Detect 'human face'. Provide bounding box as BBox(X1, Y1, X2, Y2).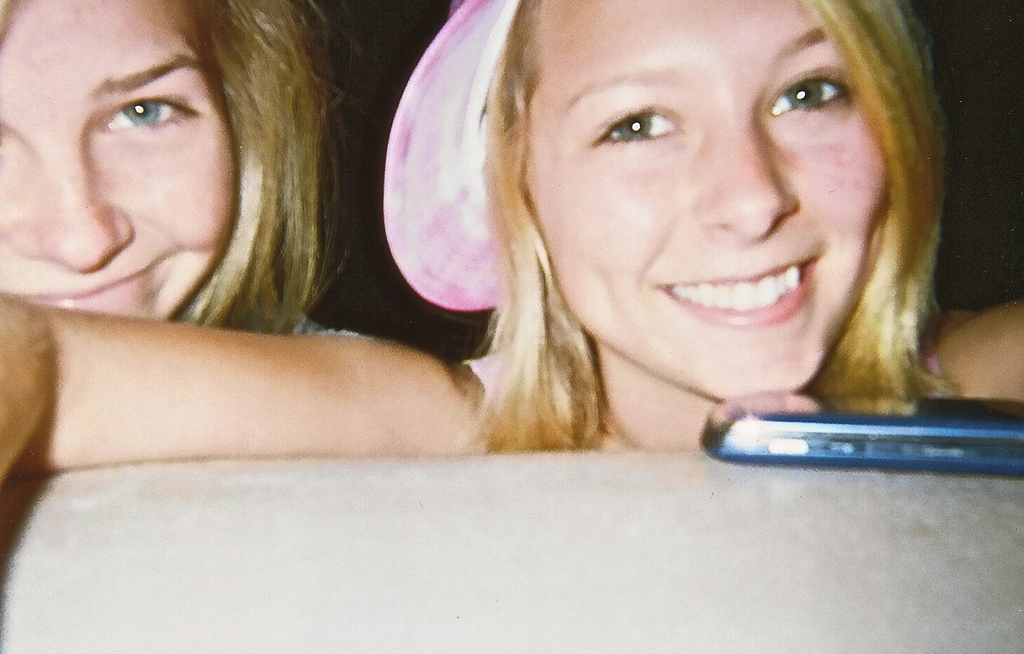
BBox(0, 0, 235, 327).
